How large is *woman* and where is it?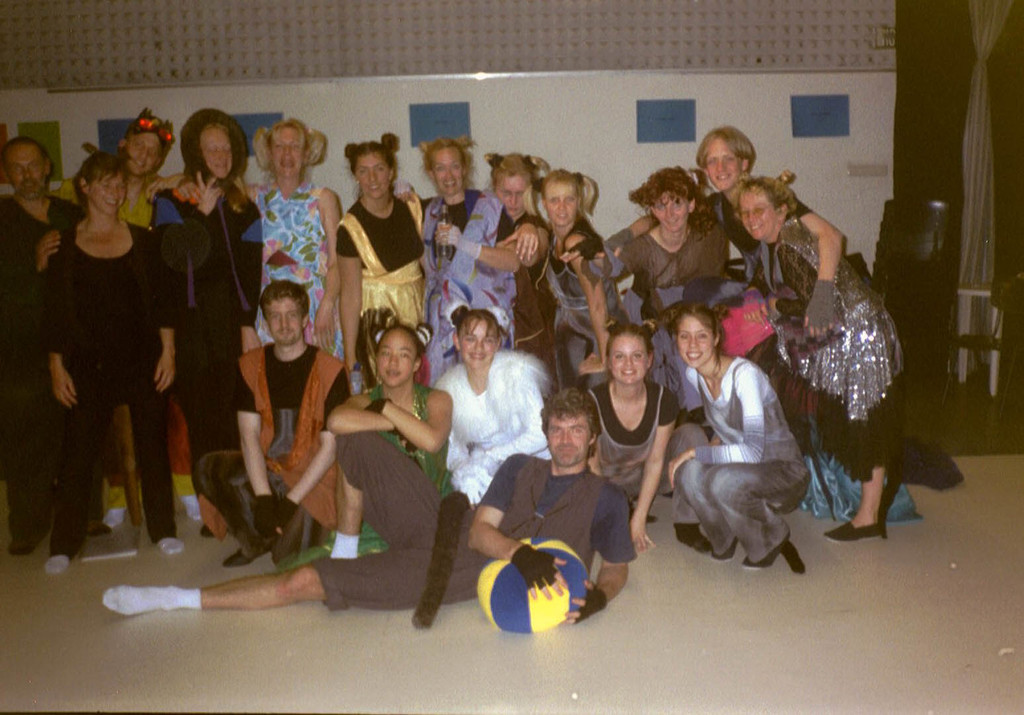
Bounding box: x1=195 y1=121 x2=346 y2=362.
